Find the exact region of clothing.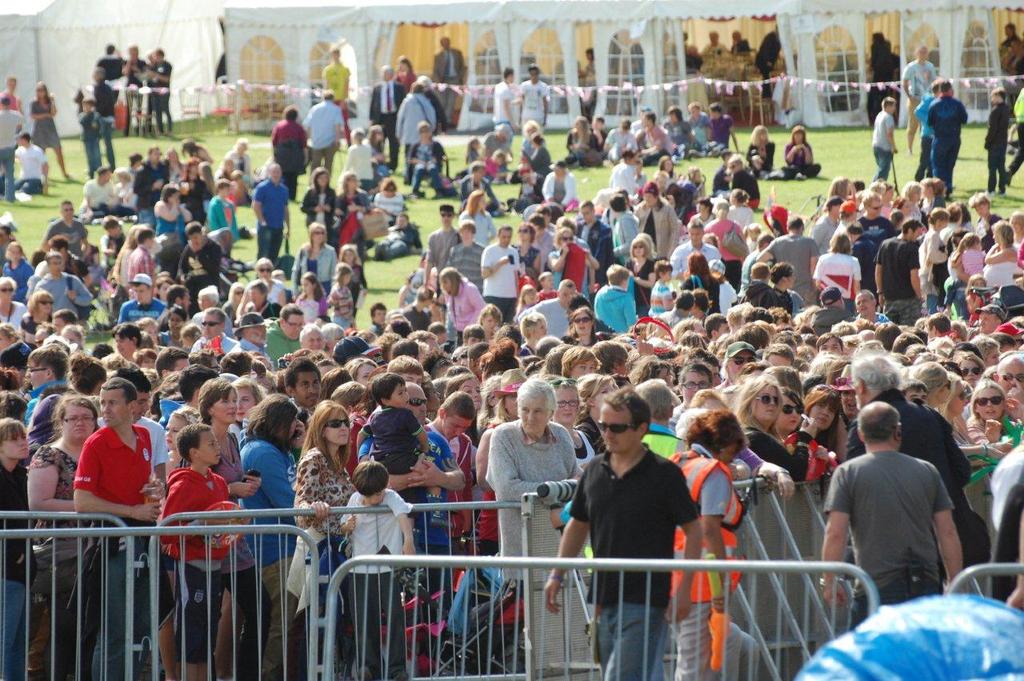
Exact region: x1=661 y1=234 x2=728 y2=274.
